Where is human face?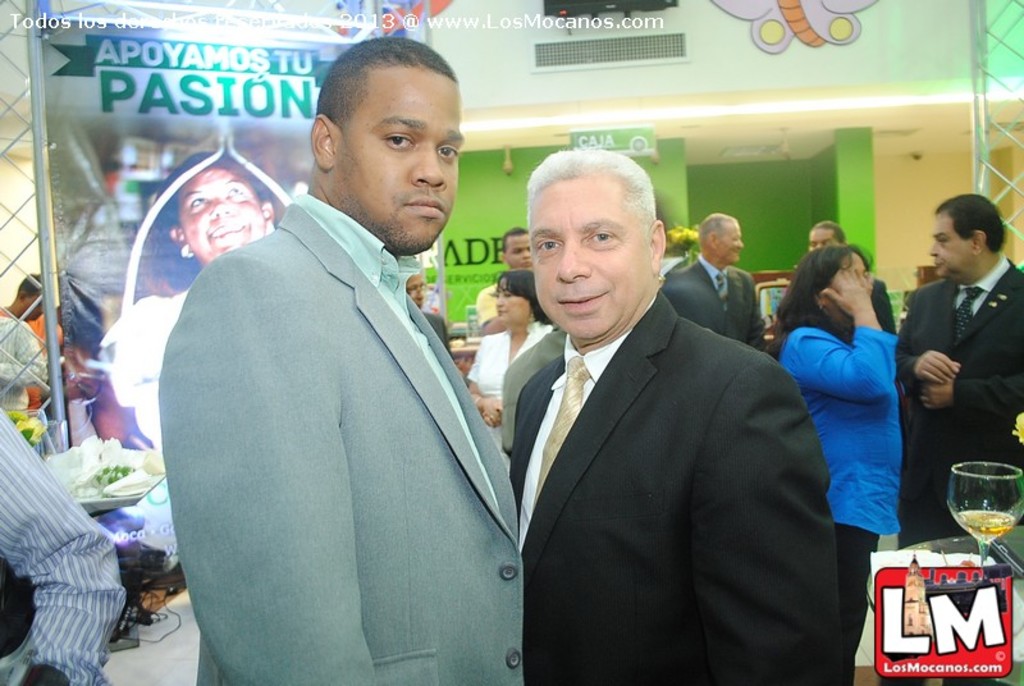
l=490, t=283, r=527, b=325.
